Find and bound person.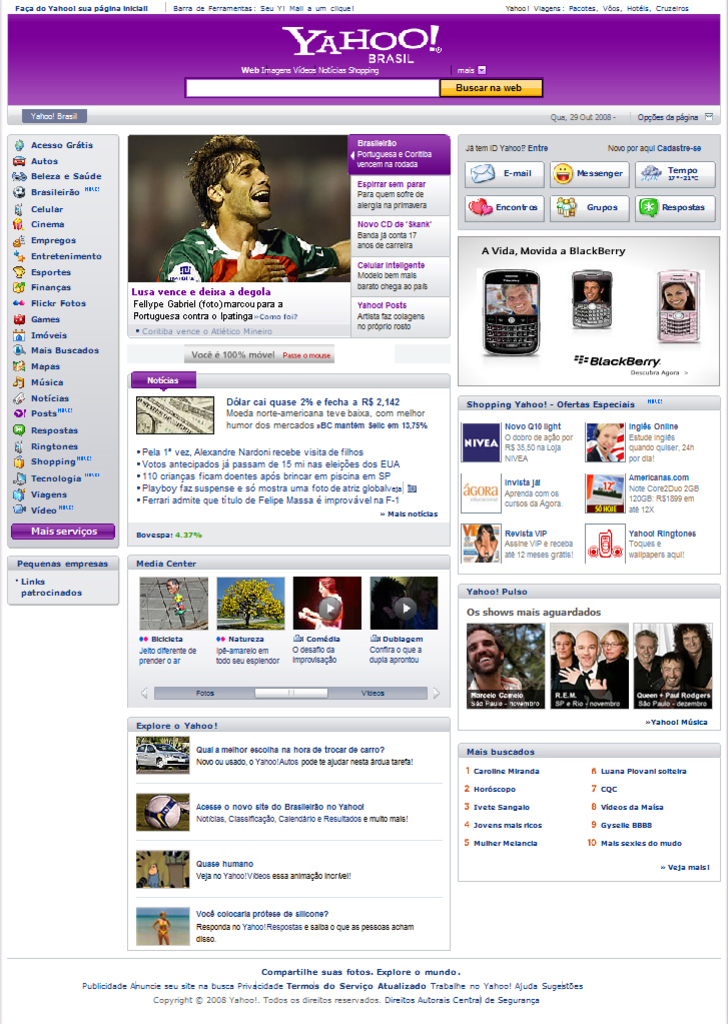
Bound: (left=627, top=629, right=664, bottom=705).
